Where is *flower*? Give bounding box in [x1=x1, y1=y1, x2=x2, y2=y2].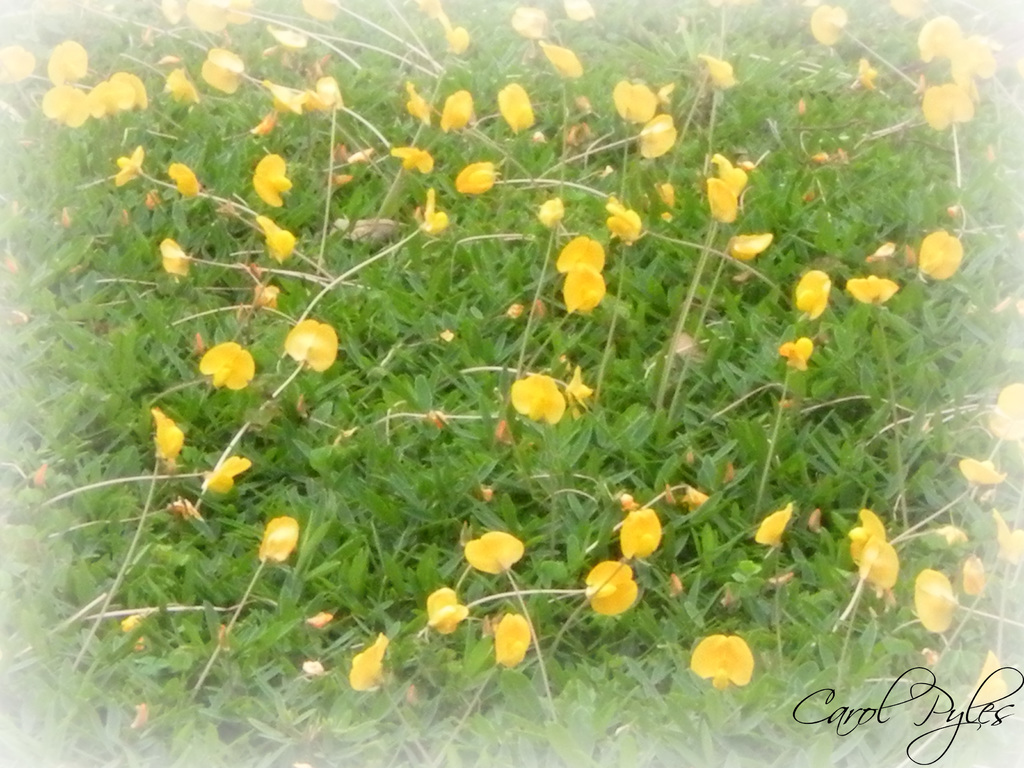
[x1=531, y1=199, x2=561, y2=233].
